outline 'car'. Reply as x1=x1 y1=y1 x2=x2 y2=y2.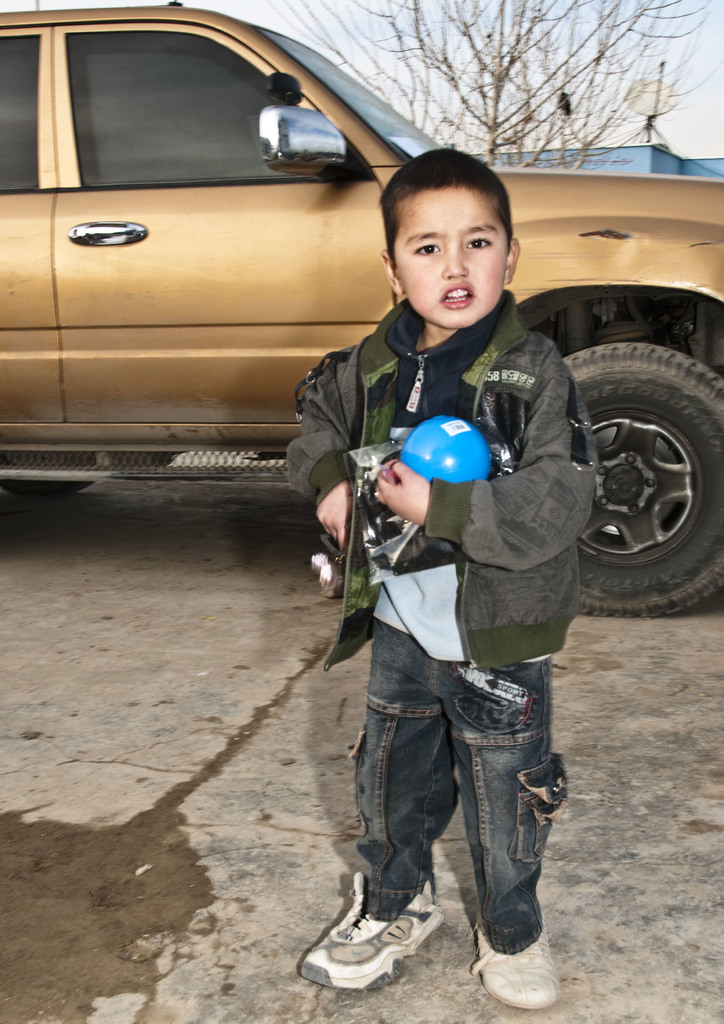
x1=0 y1=0 x2=723 y2=619.
